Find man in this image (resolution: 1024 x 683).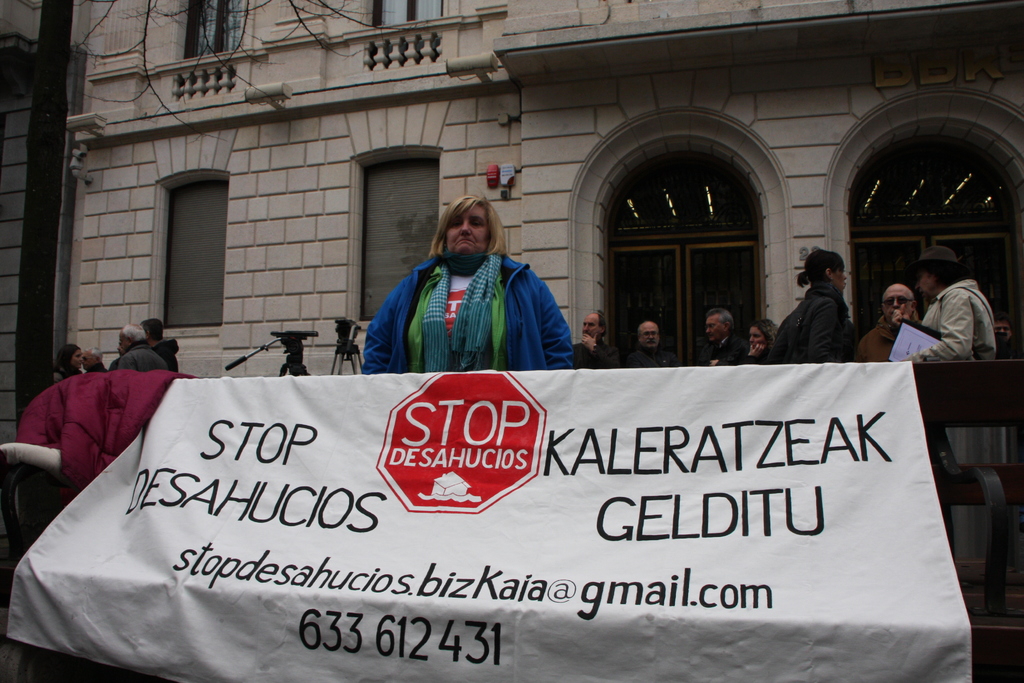
81:348:108:374.
